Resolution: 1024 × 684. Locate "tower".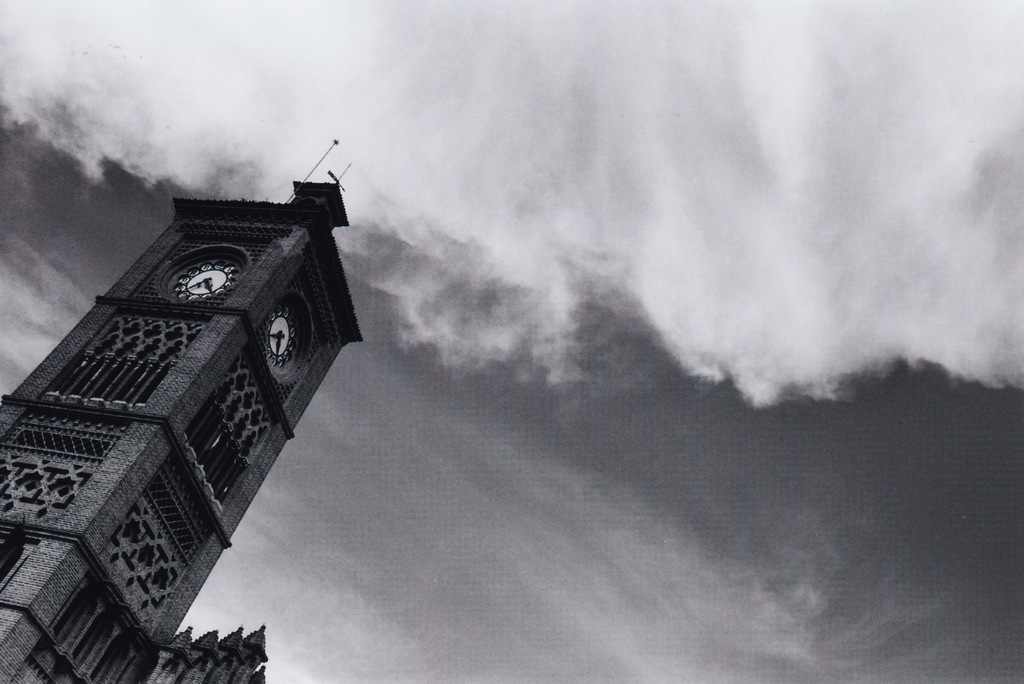
rect(4, 131, 368, 683).
